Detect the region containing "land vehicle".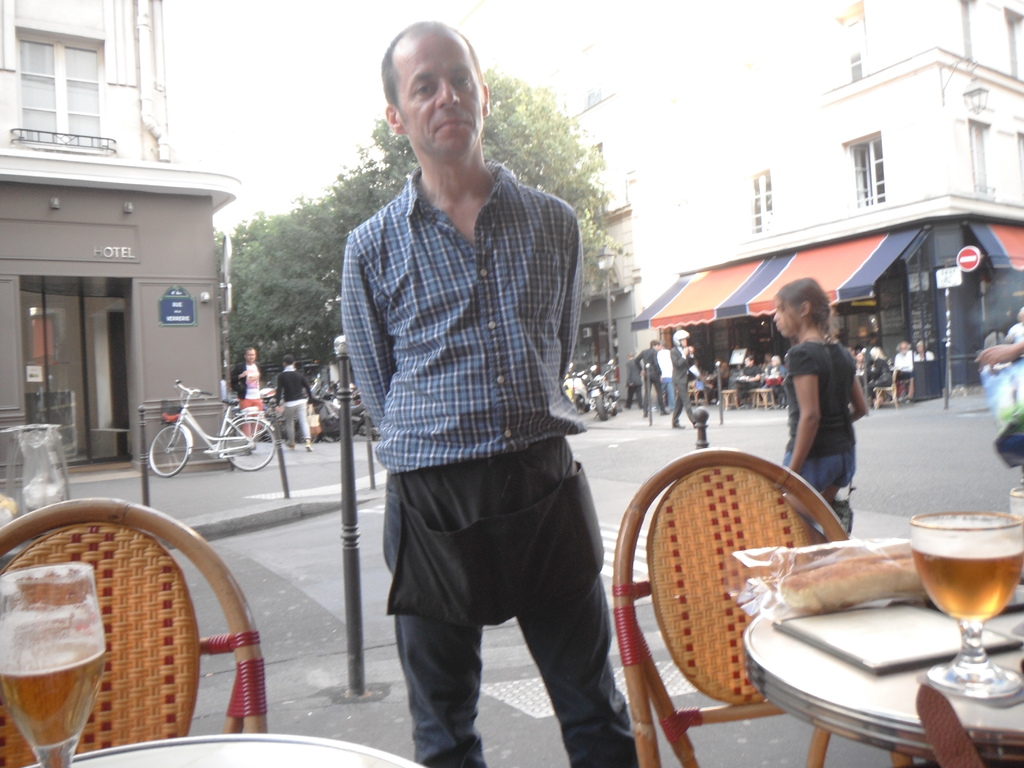
147, 377, 276, 472.
